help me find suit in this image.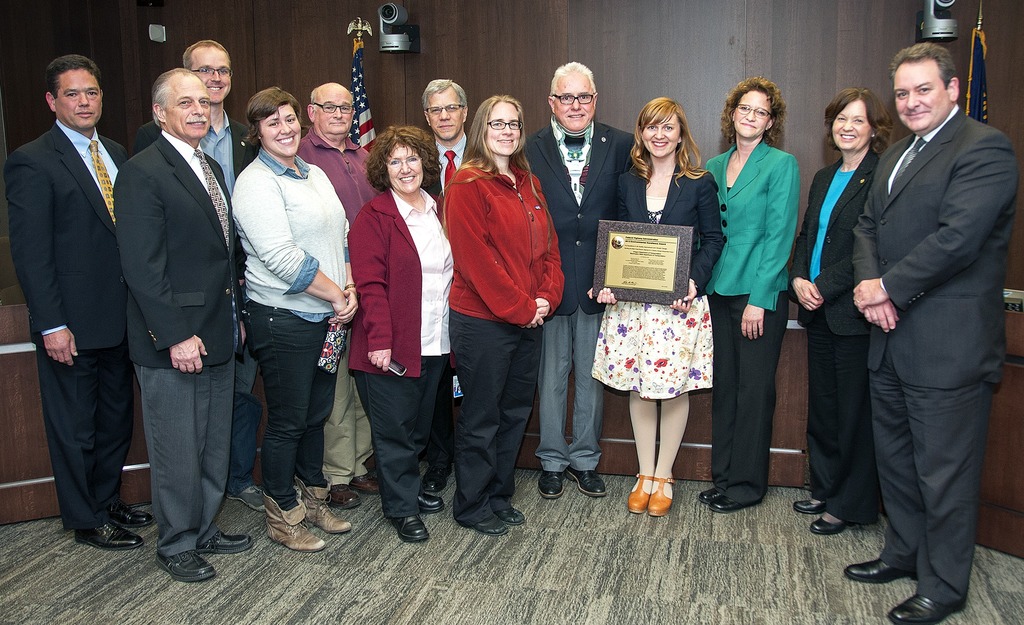
Found it: 849:102:1016:598.
